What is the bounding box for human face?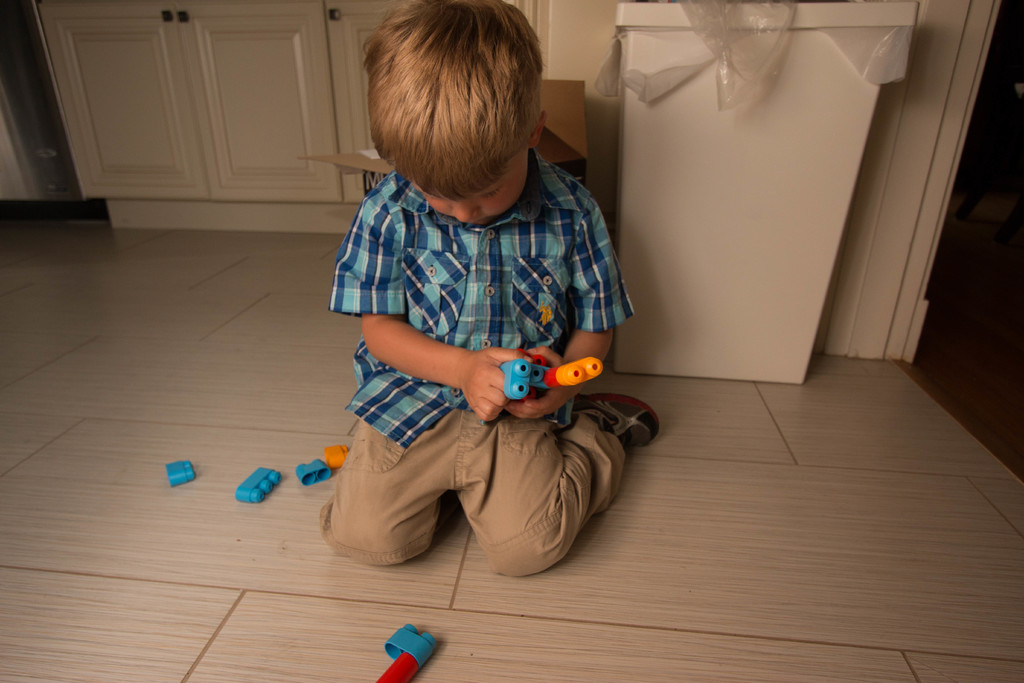
crop(417, 147, 529, 229).
